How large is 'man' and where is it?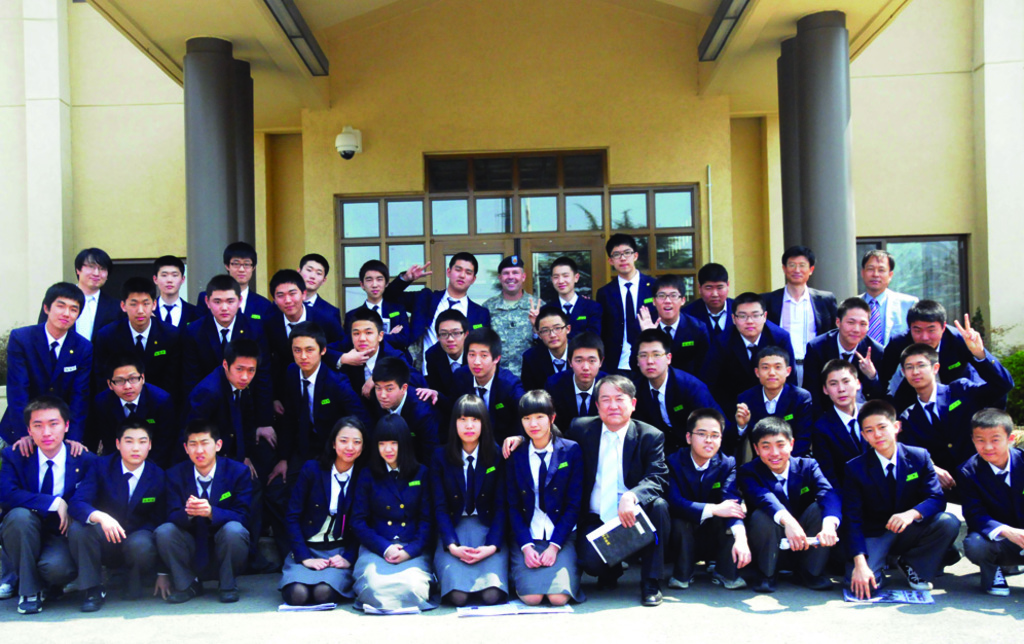
Bounding box: 803 295 885 384.
